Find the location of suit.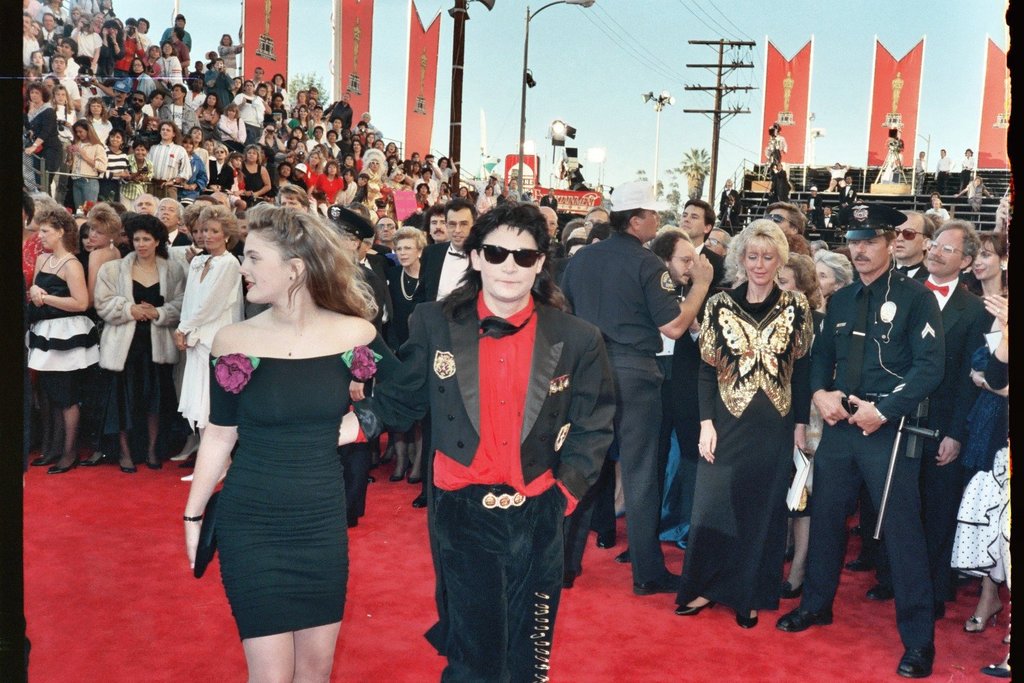
Location: left=877, top=278, right=991, bottom=589.
